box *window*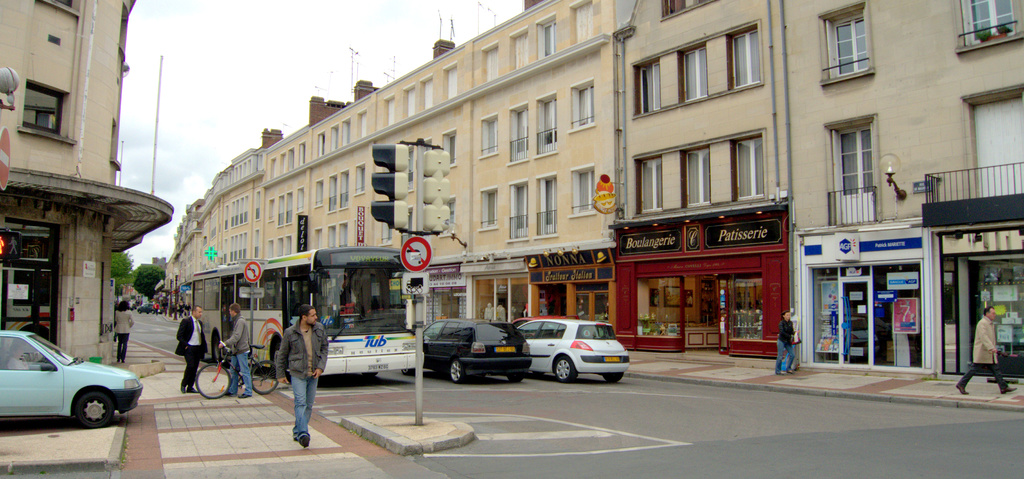
[637, 165, 668, 212]
